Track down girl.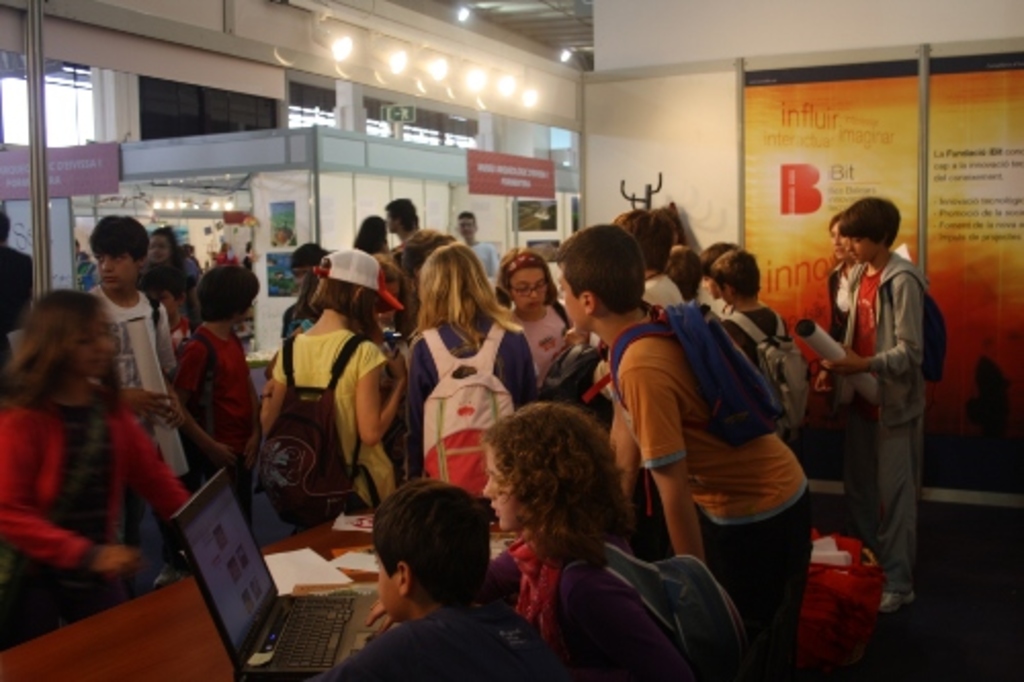
Tracked to box(164, 268, 264, 528).
